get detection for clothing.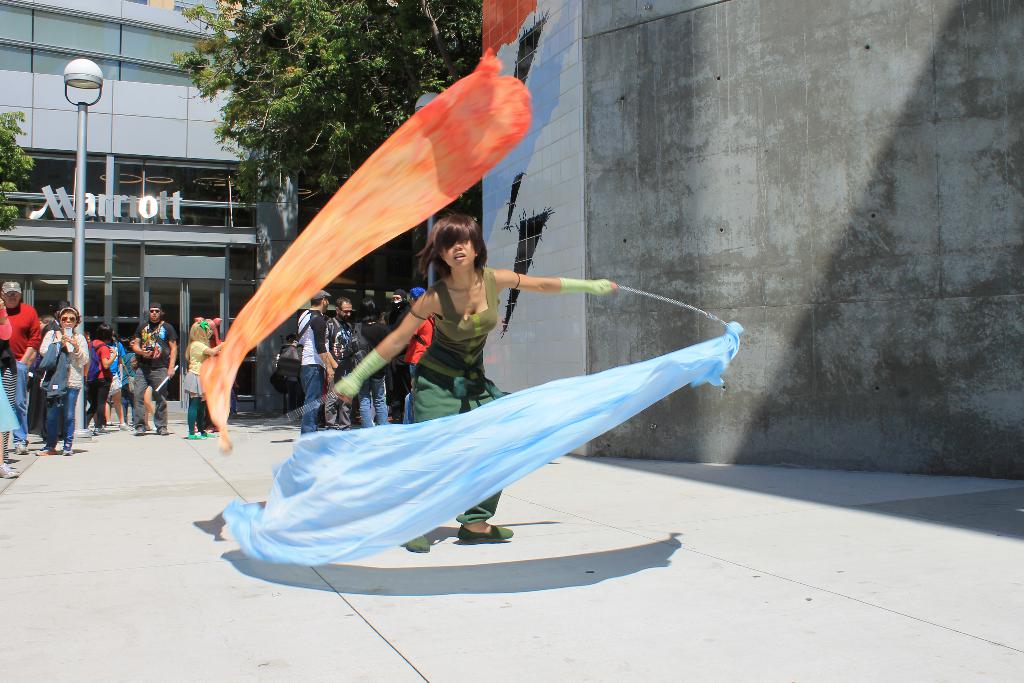
Detection: <box>133,322,177,420</box>.
